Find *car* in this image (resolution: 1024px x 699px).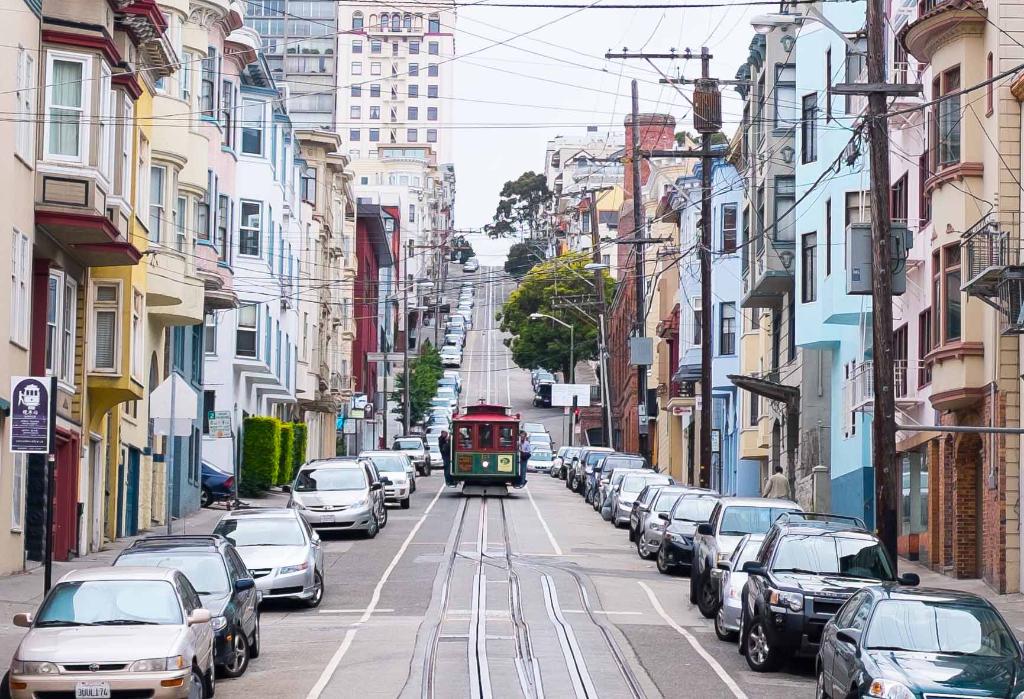
bbox(660, 493, 728, 573).
